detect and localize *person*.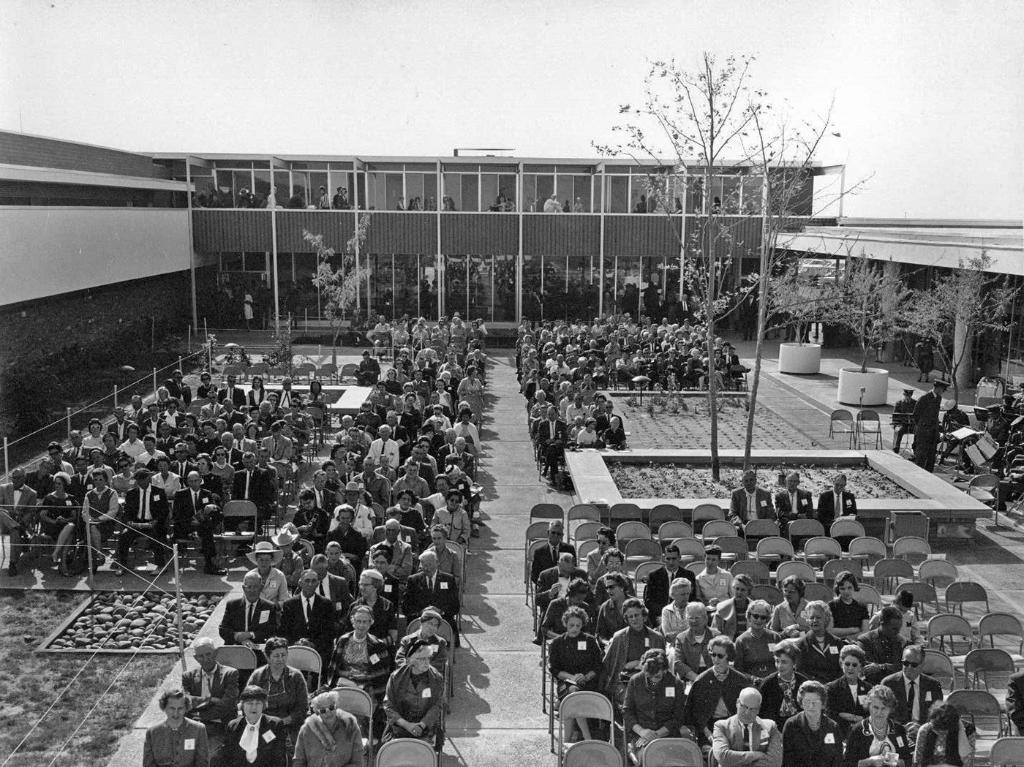
Localized at box=[786, 682, 857, 762].
